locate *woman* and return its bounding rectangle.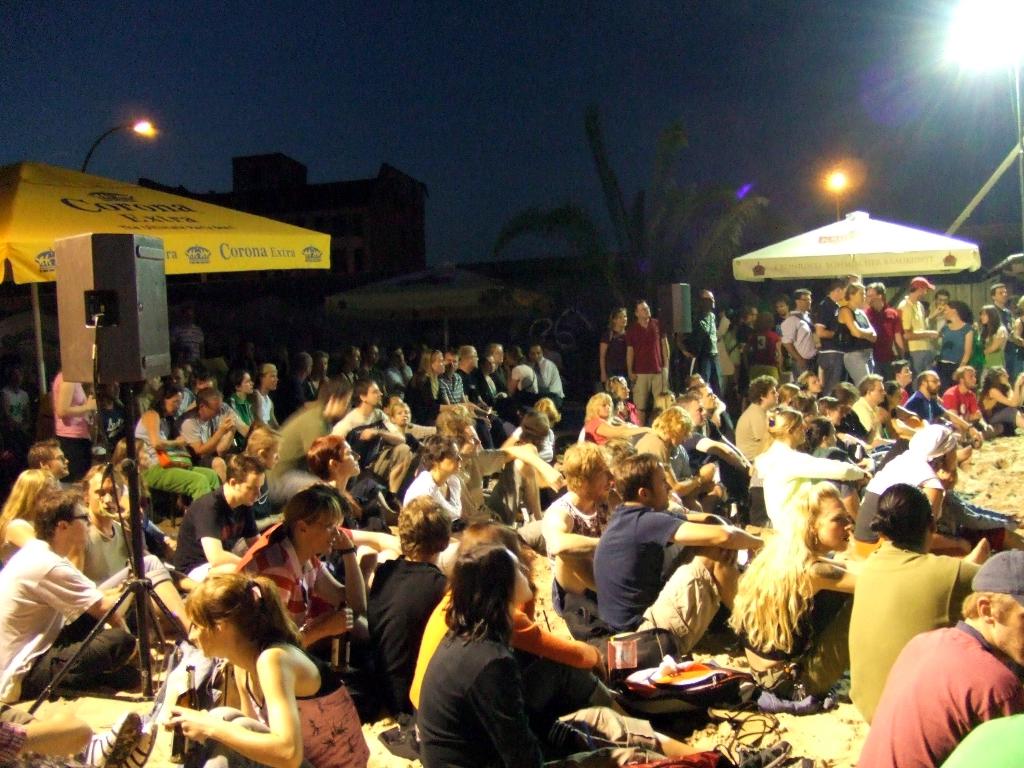
<region>602, 312, 628, 385</region>.
